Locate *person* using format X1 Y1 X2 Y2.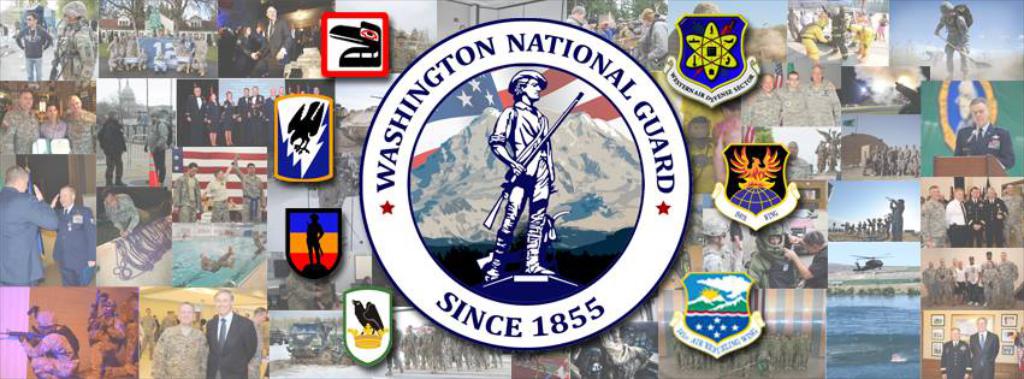
782 227 831 290.
